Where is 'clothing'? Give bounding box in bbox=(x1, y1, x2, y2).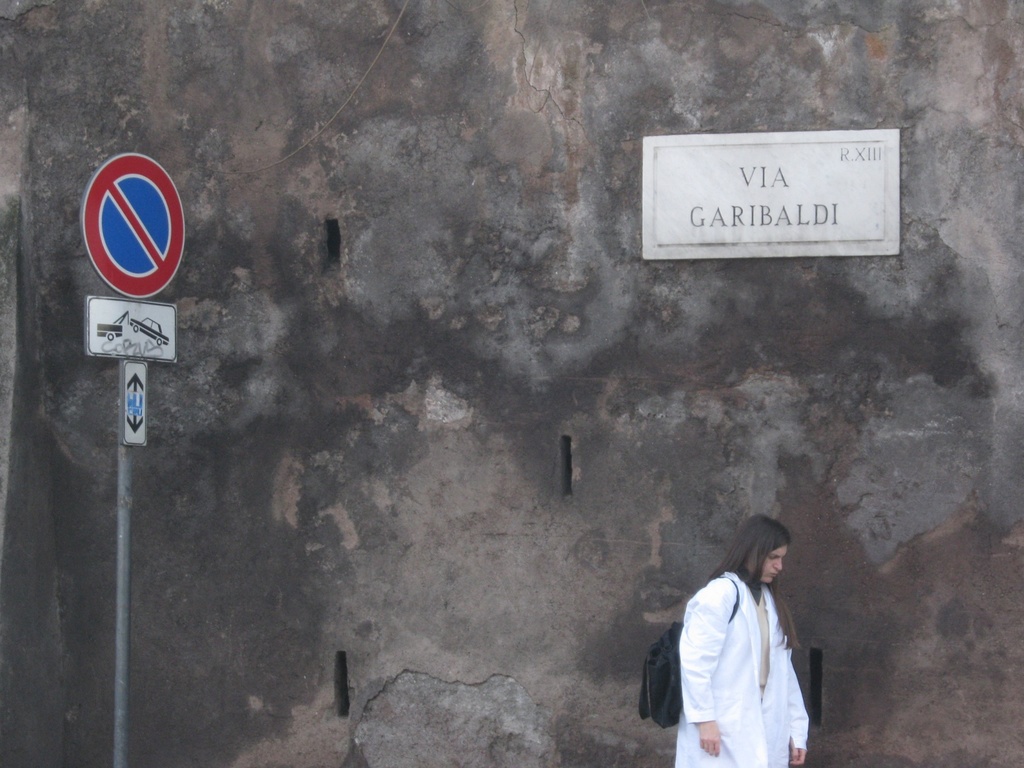
bbox=(661, 550, 828, 755).
